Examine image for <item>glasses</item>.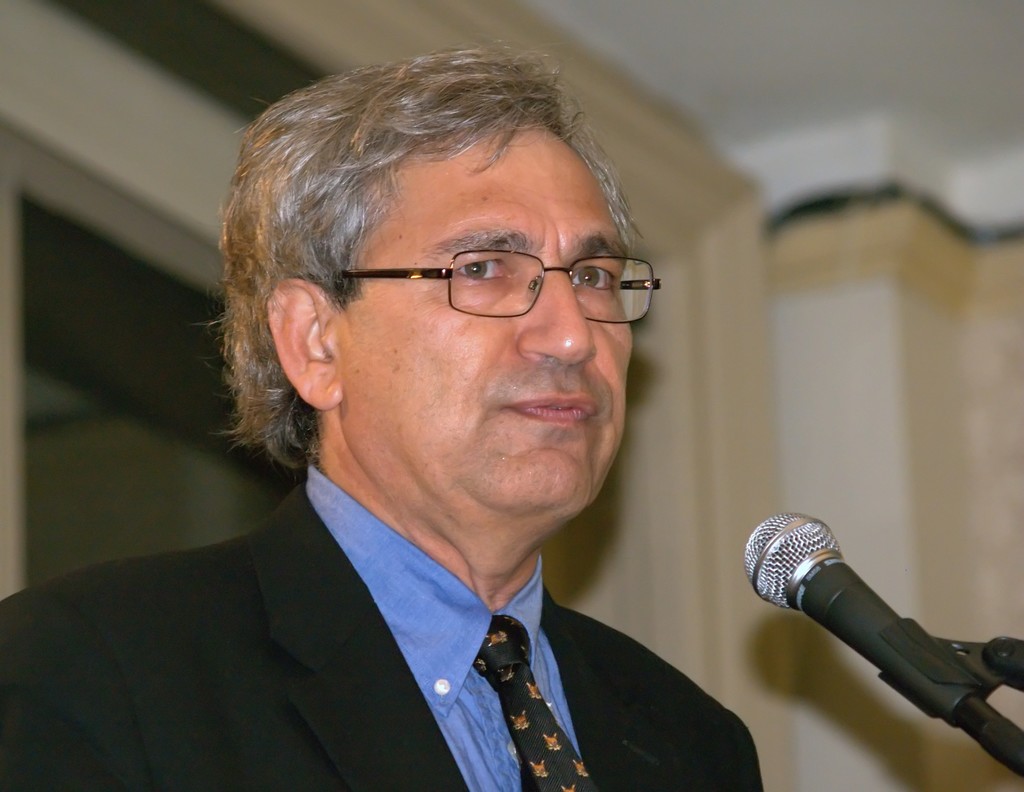
Examination result: 310,245,661,327.
